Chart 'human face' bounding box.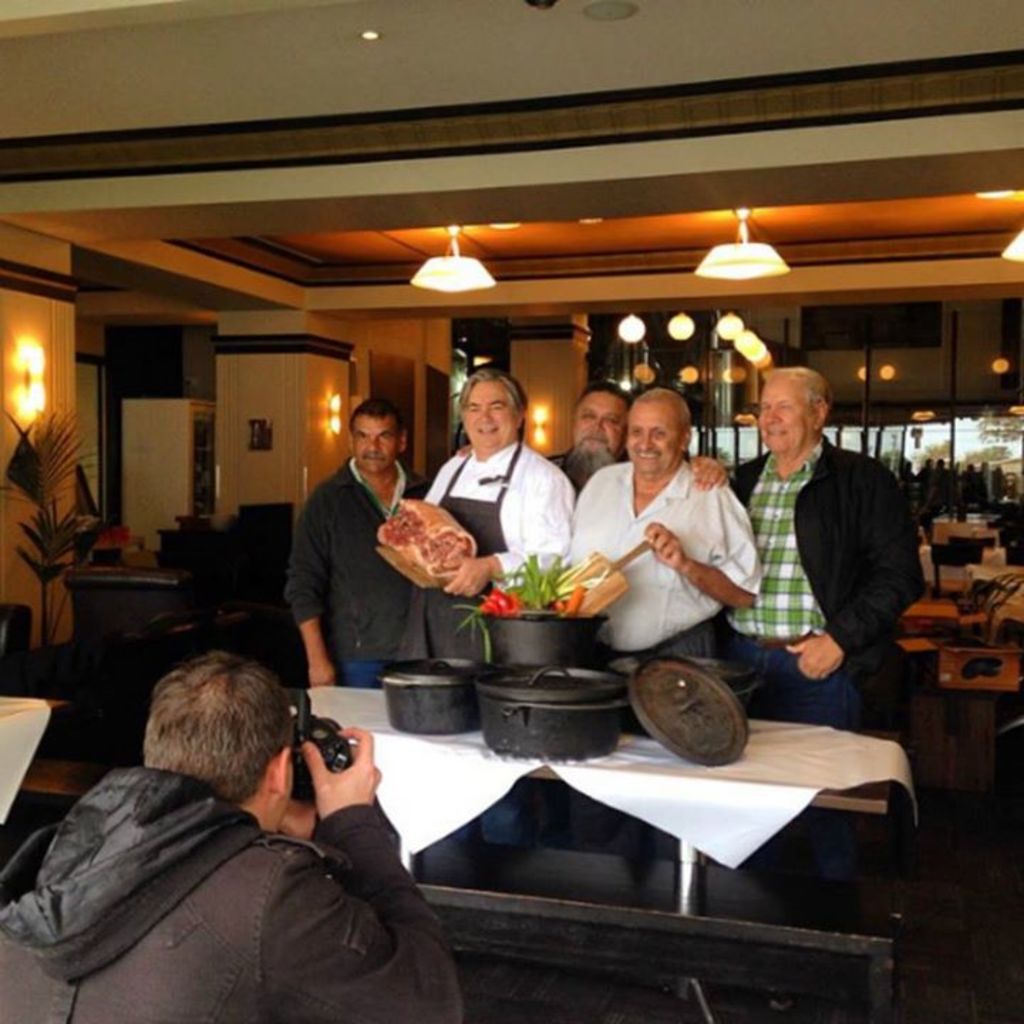
Charted: x1=575, y1=398, x2=617, y2=465.
